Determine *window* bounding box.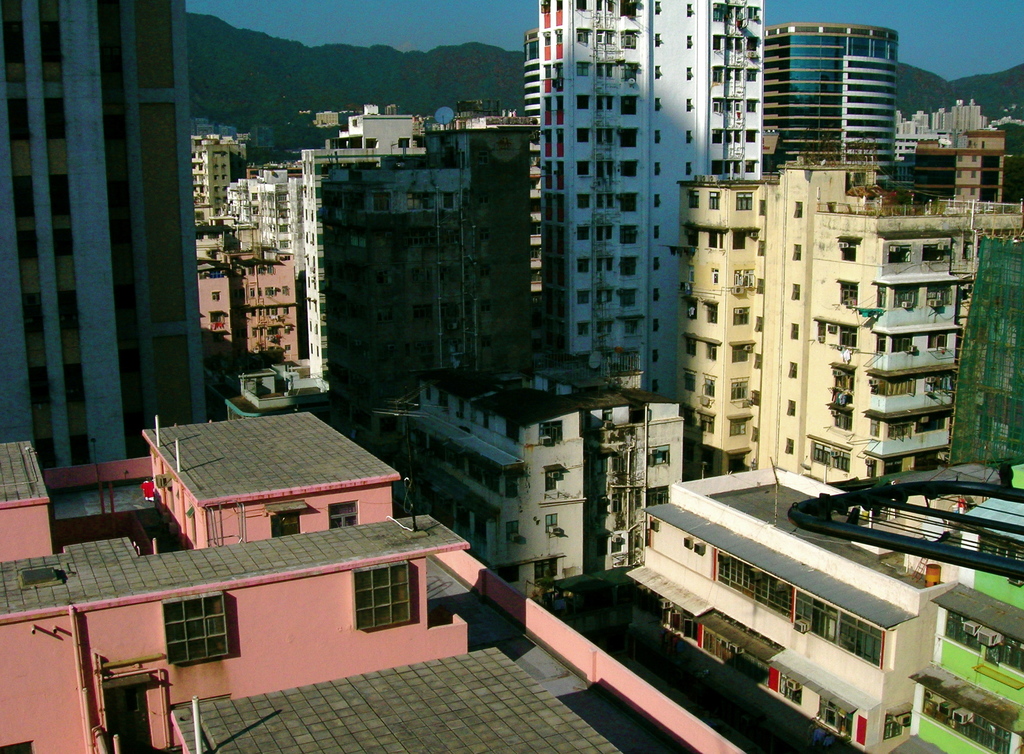
Determined: x1=536, y1=422, x2=564, y2=439.
